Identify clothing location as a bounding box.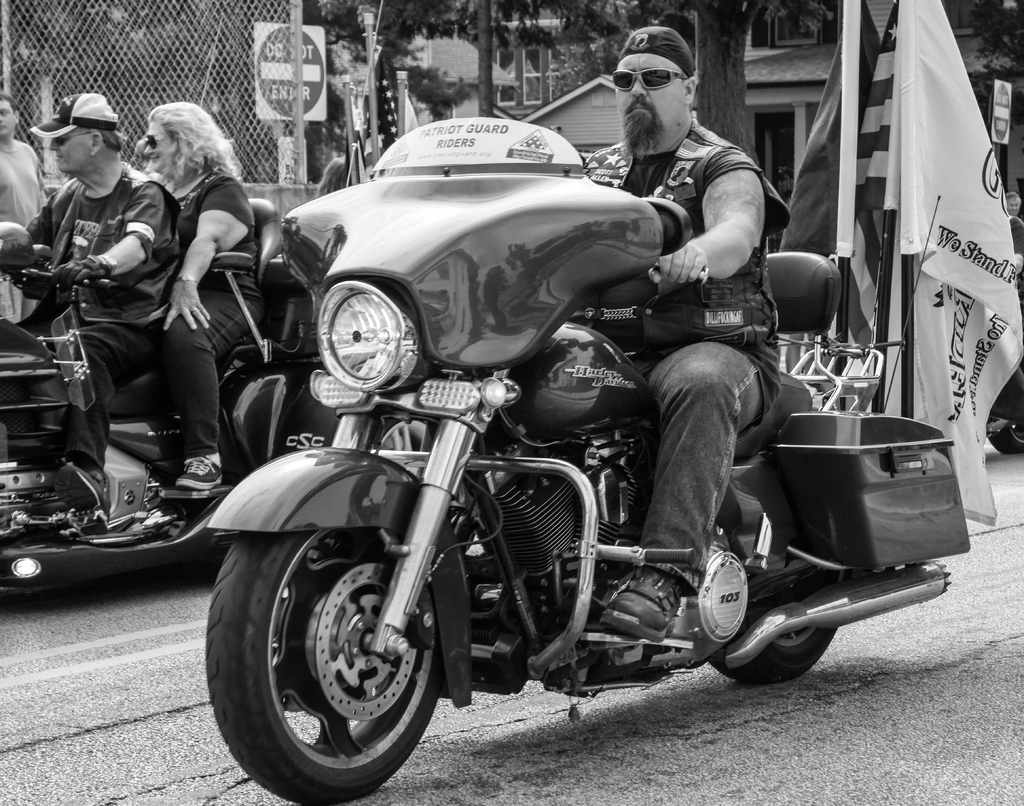
x1=0 y1=144 x2=43 y2=234.
